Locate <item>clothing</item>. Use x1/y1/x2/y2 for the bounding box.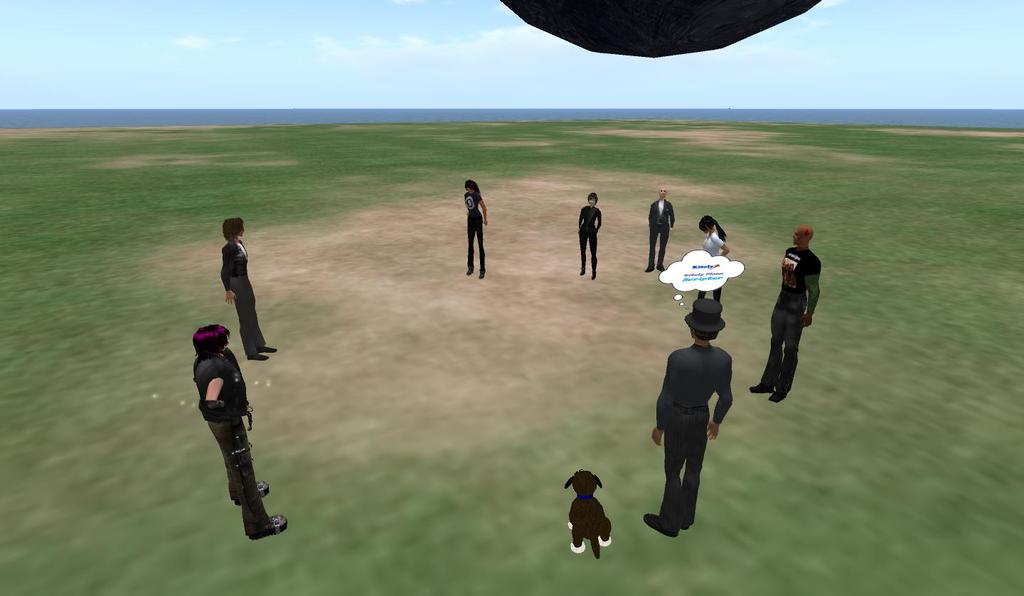
696/233/725/310.
